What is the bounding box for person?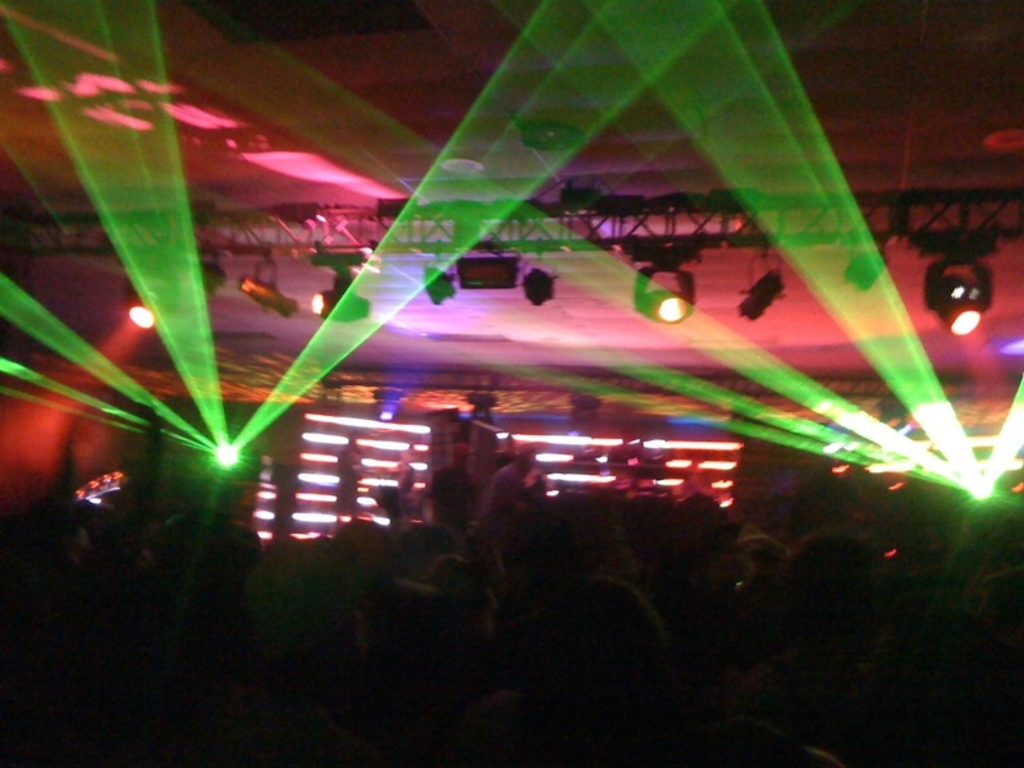
431 444 477 524.
